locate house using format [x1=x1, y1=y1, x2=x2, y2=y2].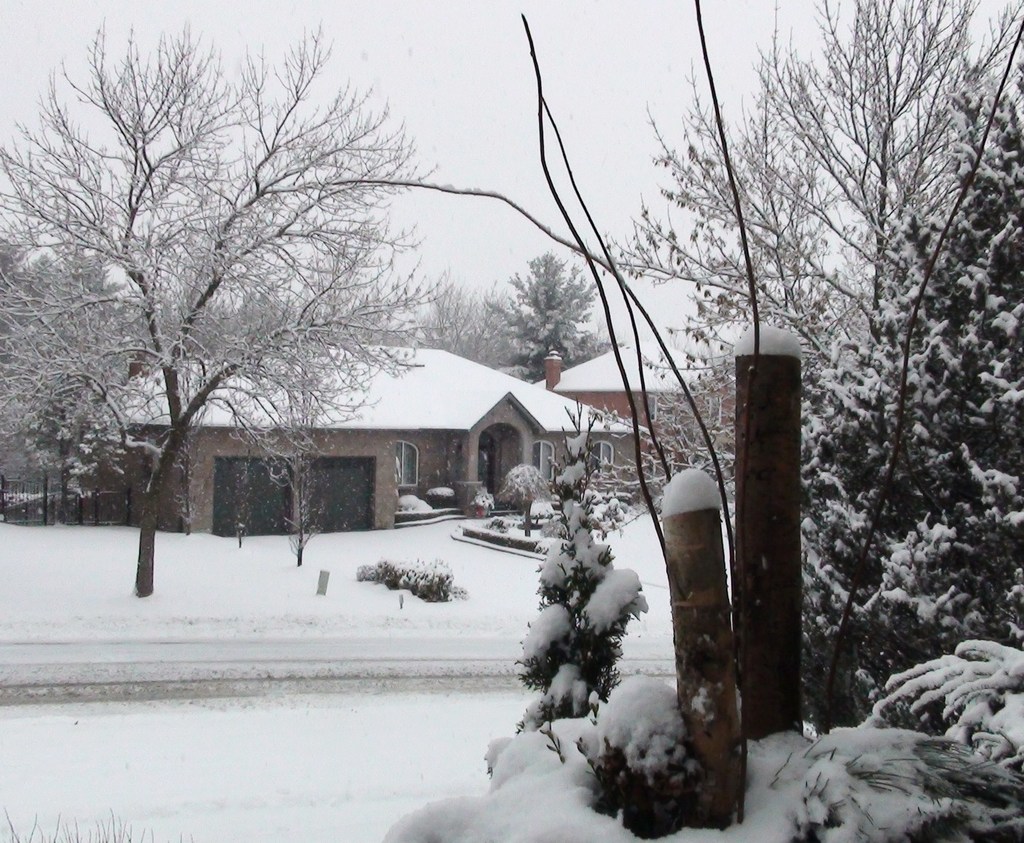
[x1=546, y1=342, x2=742, y2=498].
